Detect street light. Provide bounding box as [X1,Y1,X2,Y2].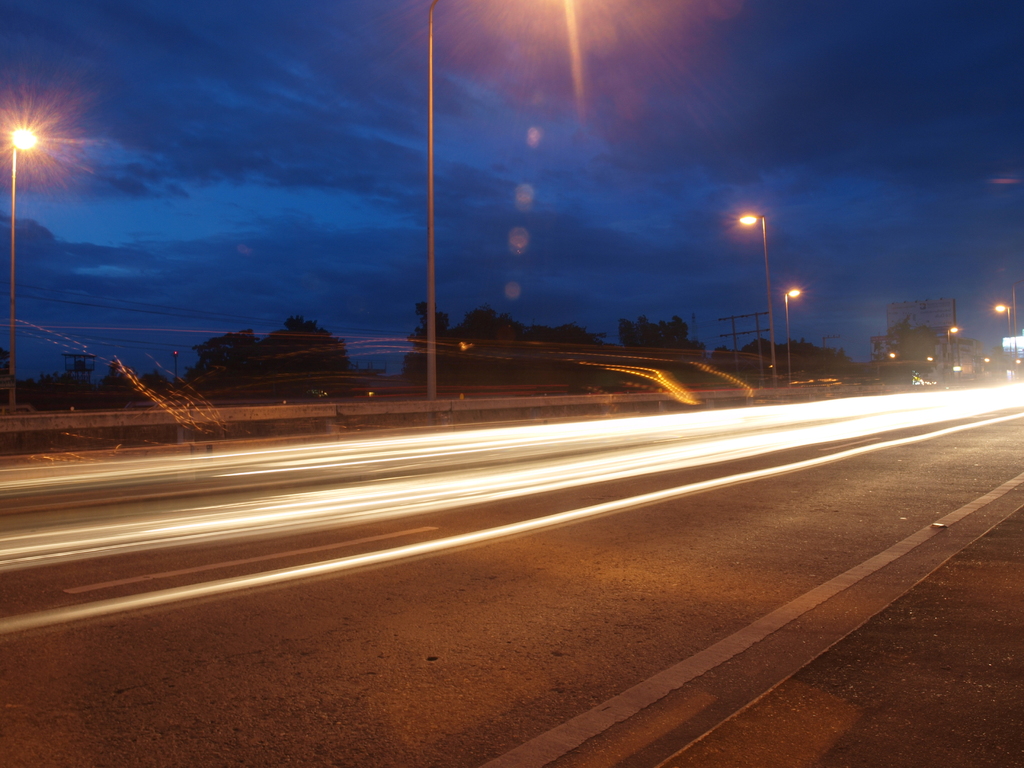
[0,120,44,424].
